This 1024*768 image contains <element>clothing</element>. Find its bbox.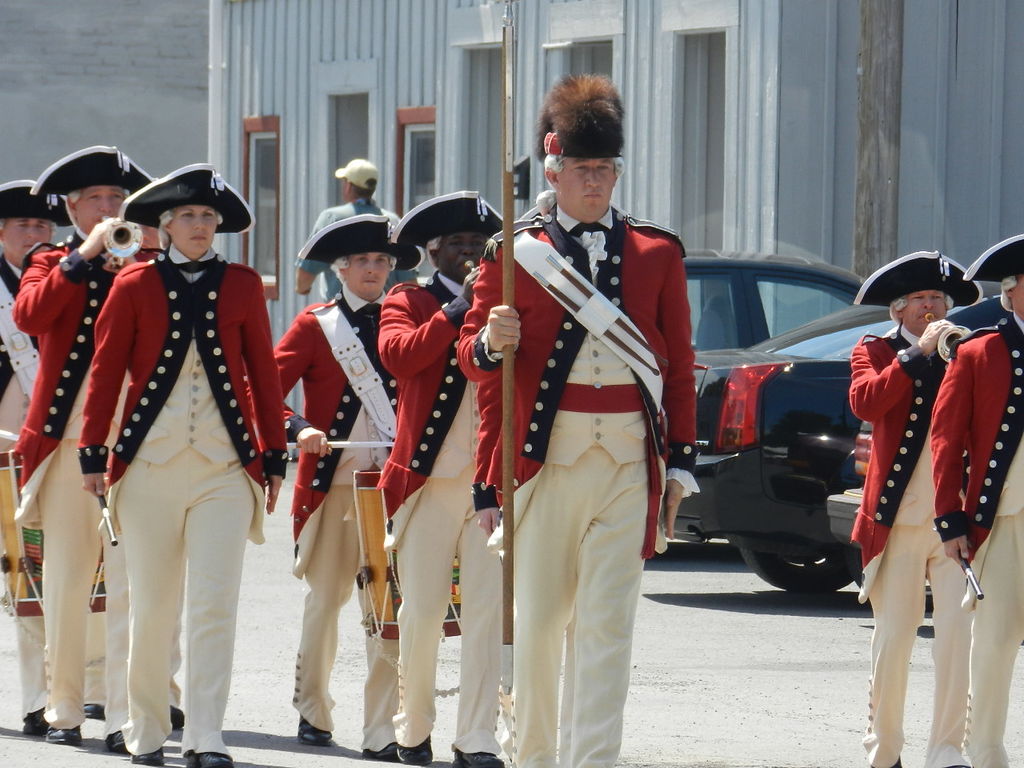
l=0, t=254, r=112, b=711.
